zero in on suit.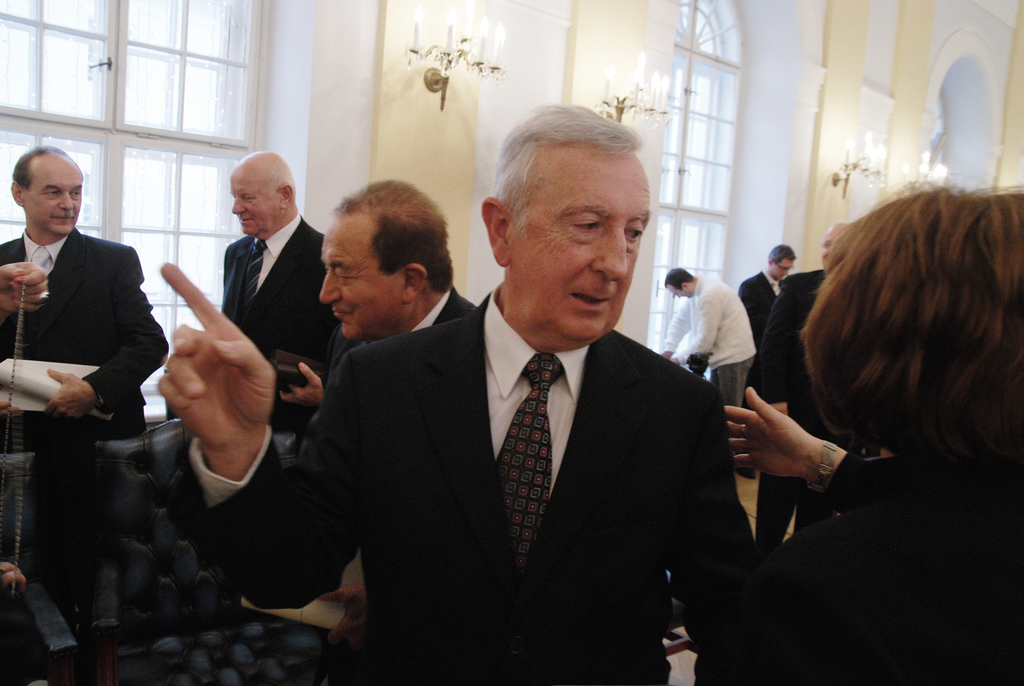
Zeroed in: 692,458,1023,685.
